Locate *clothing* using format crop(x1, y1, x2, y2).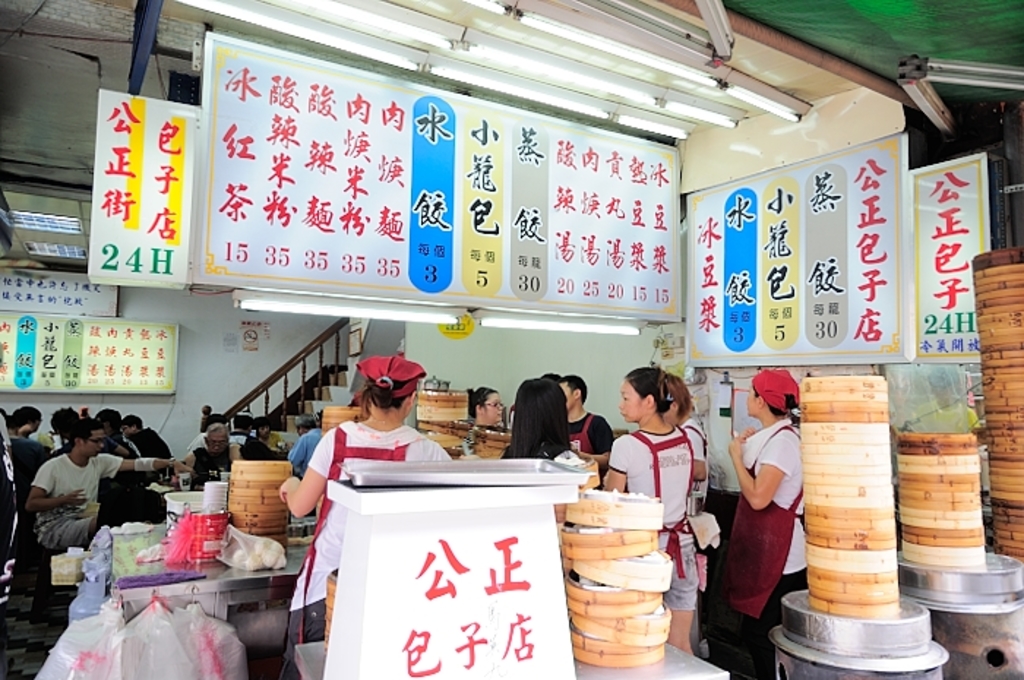
crop(293, 415, 458, 679).
